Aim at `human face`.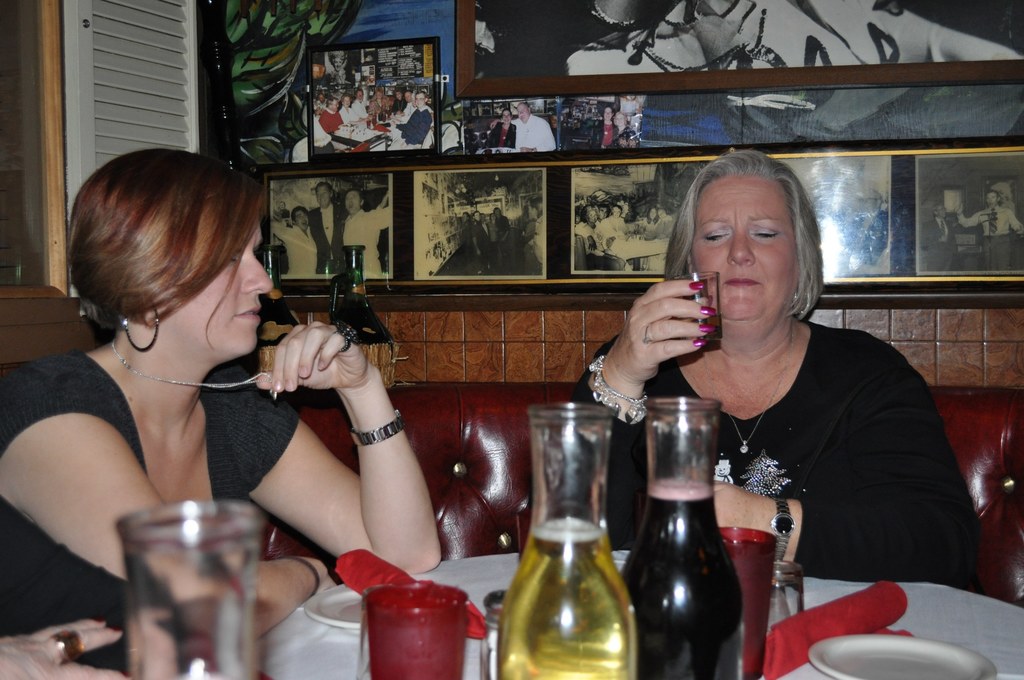
Aimed at 405:91:412:101.
